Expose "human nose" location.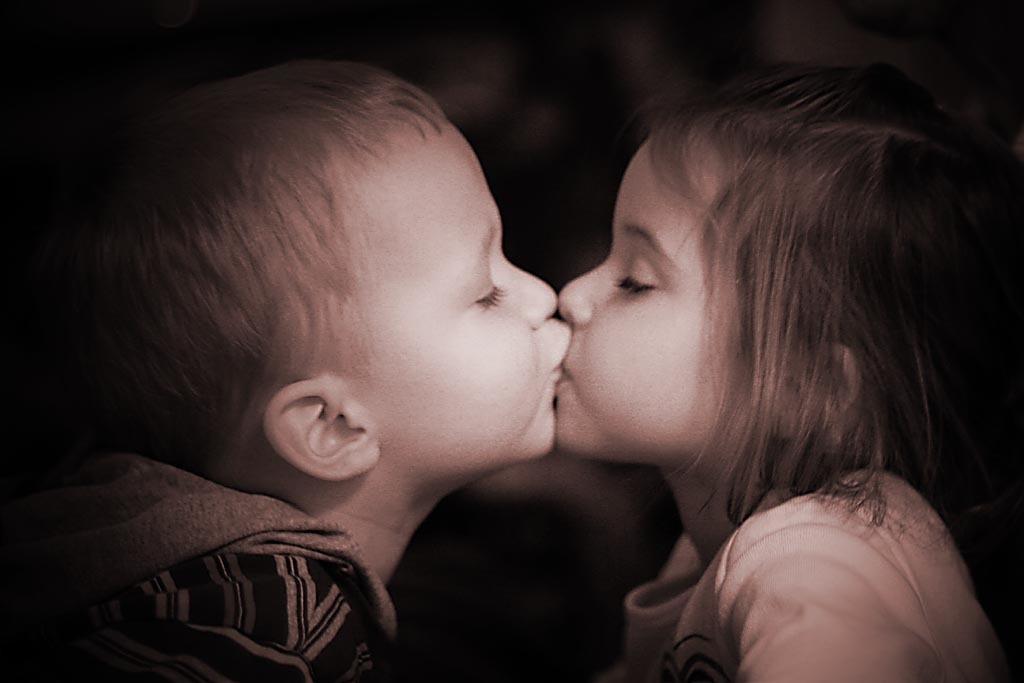
Exposed at (x1=503, y1=251, x2=556, y2=331).
